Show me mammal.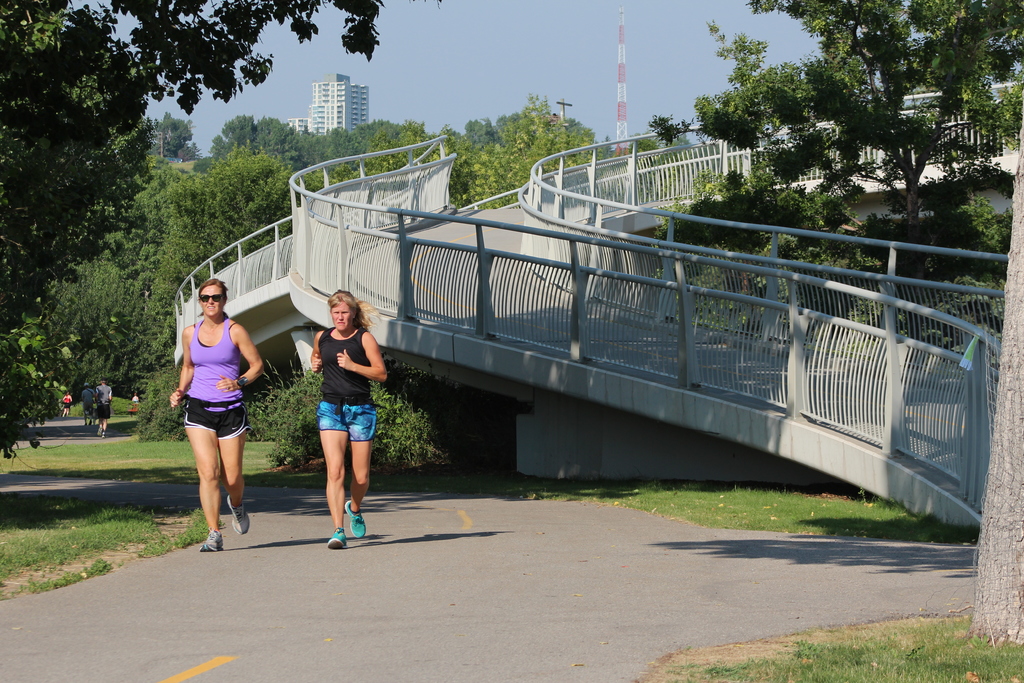
mammal is here: bbox(163, 281, 260, 536).
